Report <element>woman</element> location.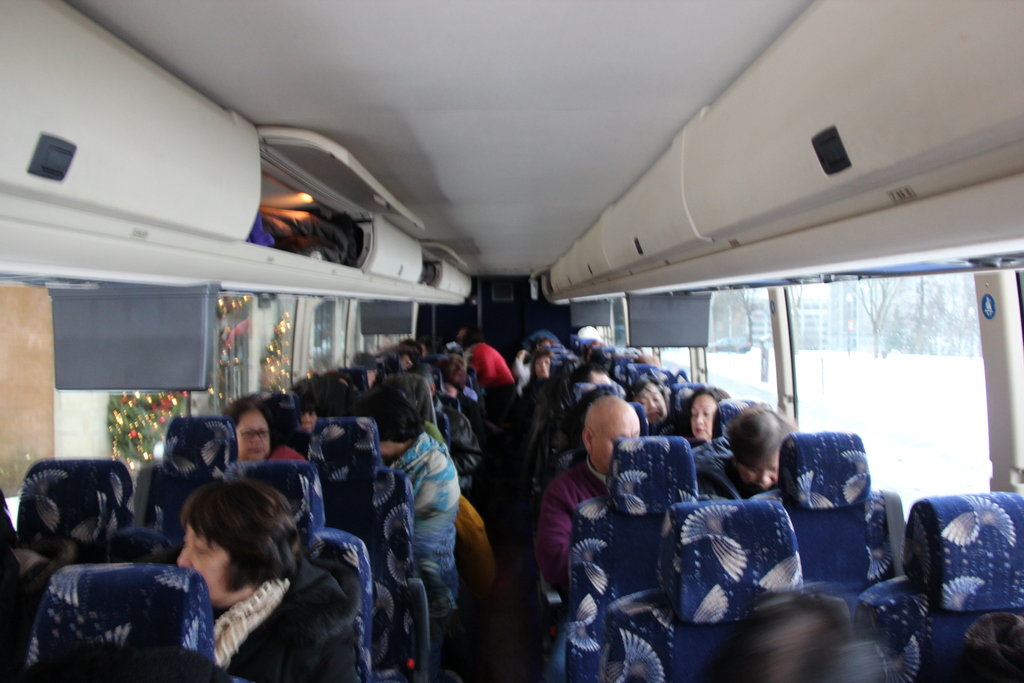
Report: 218, 402, 274, 462.
